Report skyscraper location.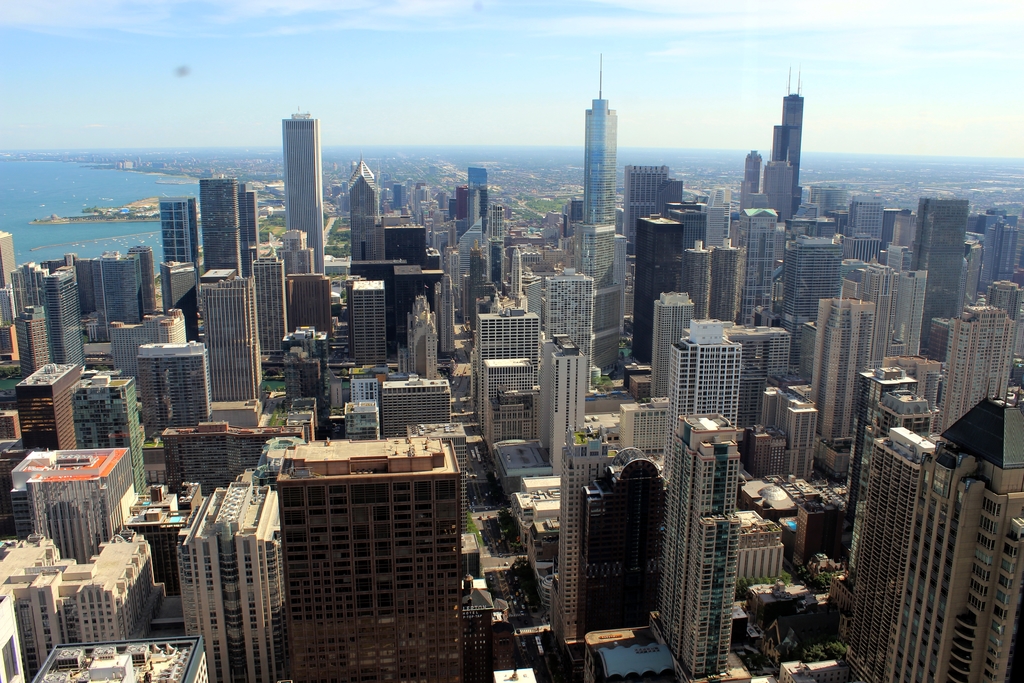
Report: [x1=347, y1=163, x2=386, y2=260].
